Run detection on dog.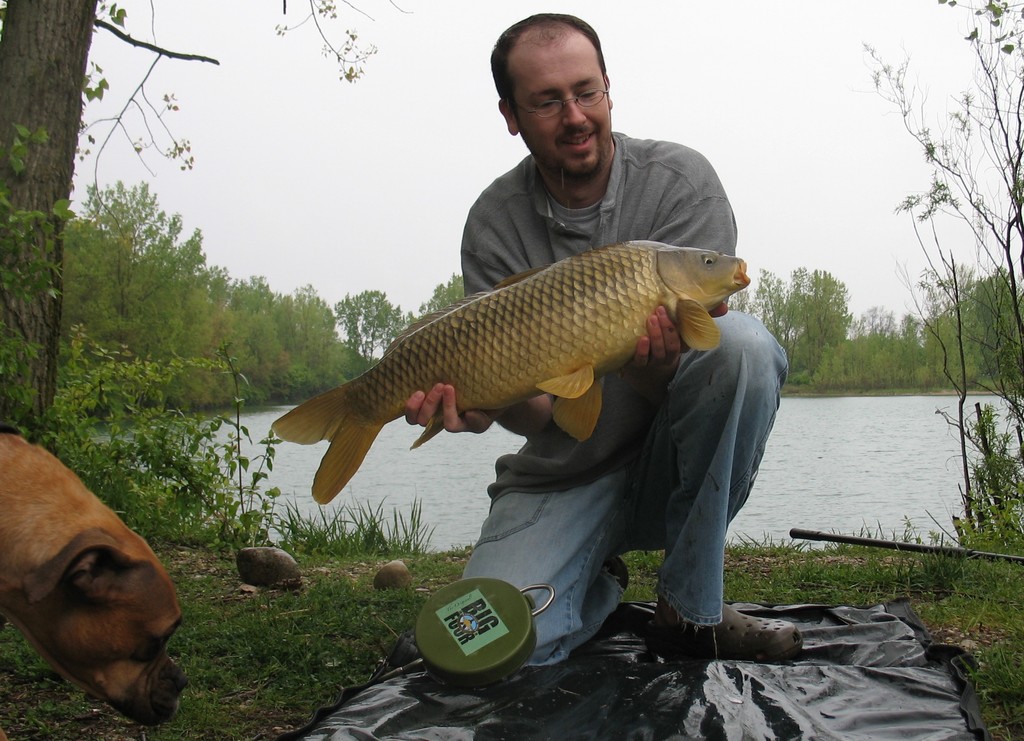
Result: 0:430:191:727.
